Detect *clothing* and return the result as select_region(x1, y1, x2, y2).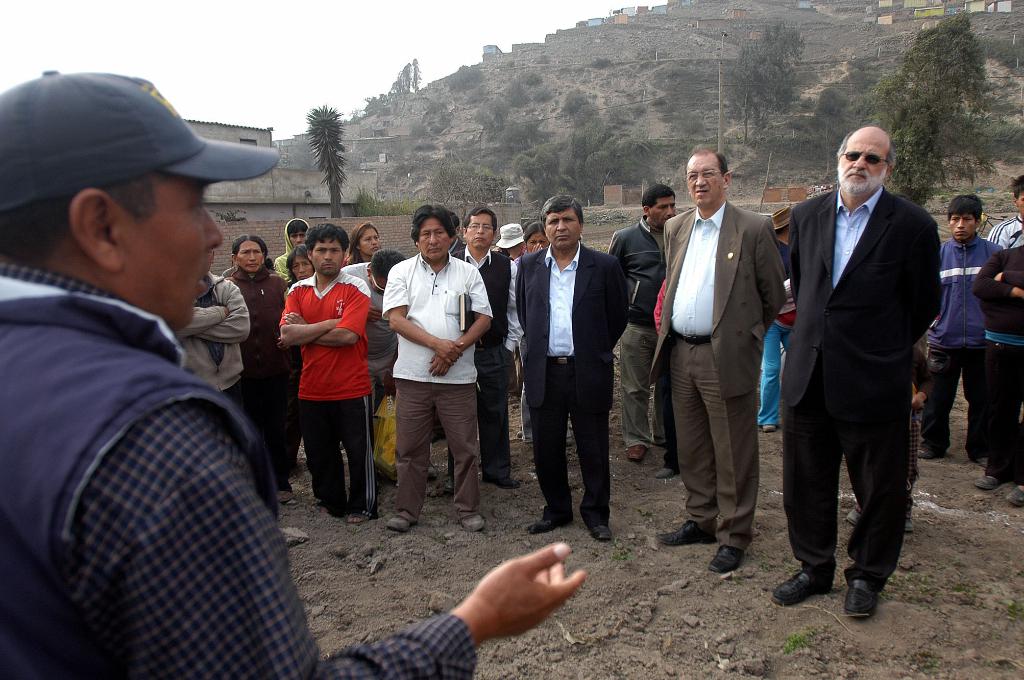
select_region(516, 246, 627, 518).
